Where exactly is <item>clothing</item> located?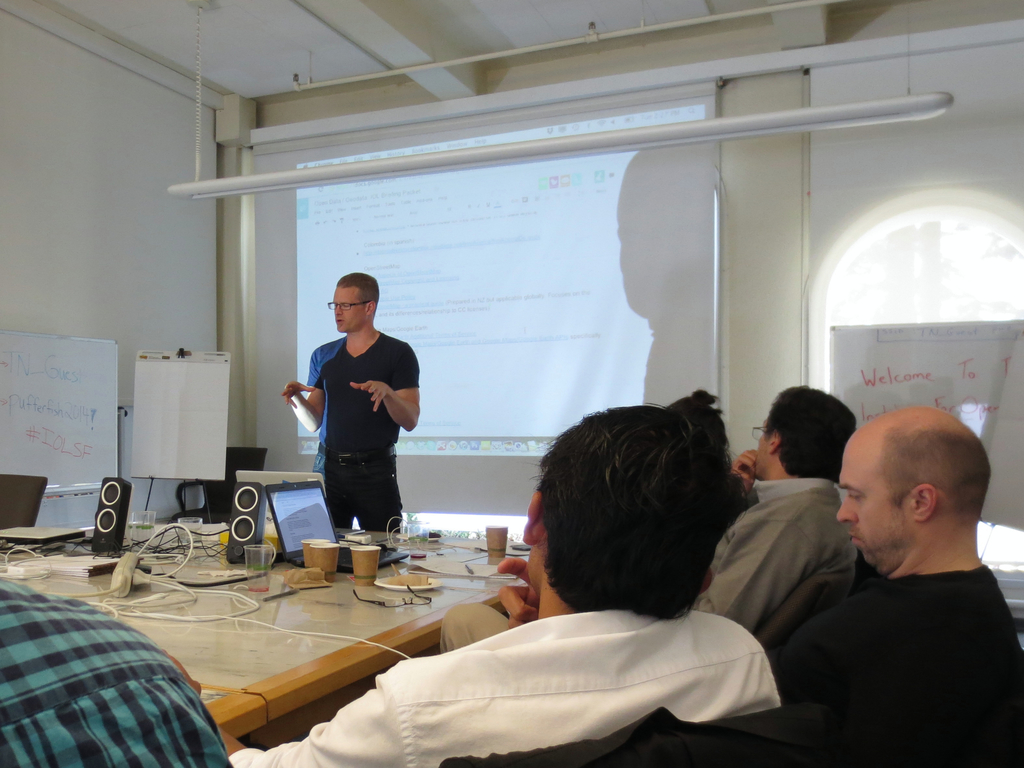
Its bounding box is box=[770, 564, 1023, 767].
